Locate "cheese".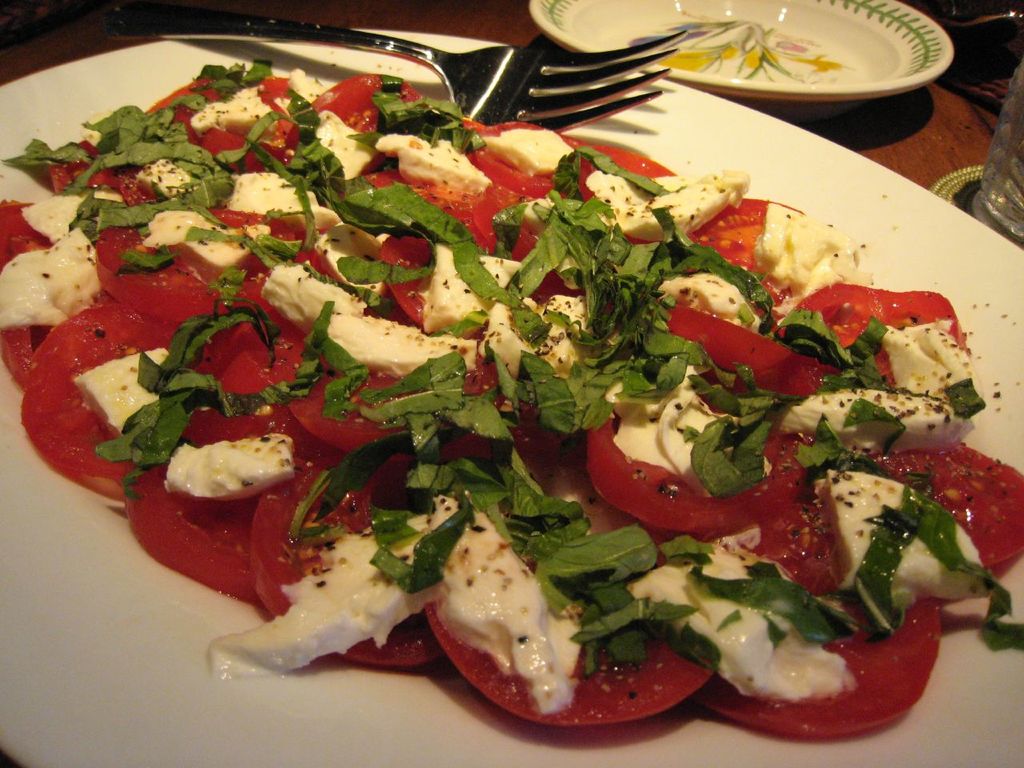
Bounding box: left=874, top=313, right=973, bottom=393.
